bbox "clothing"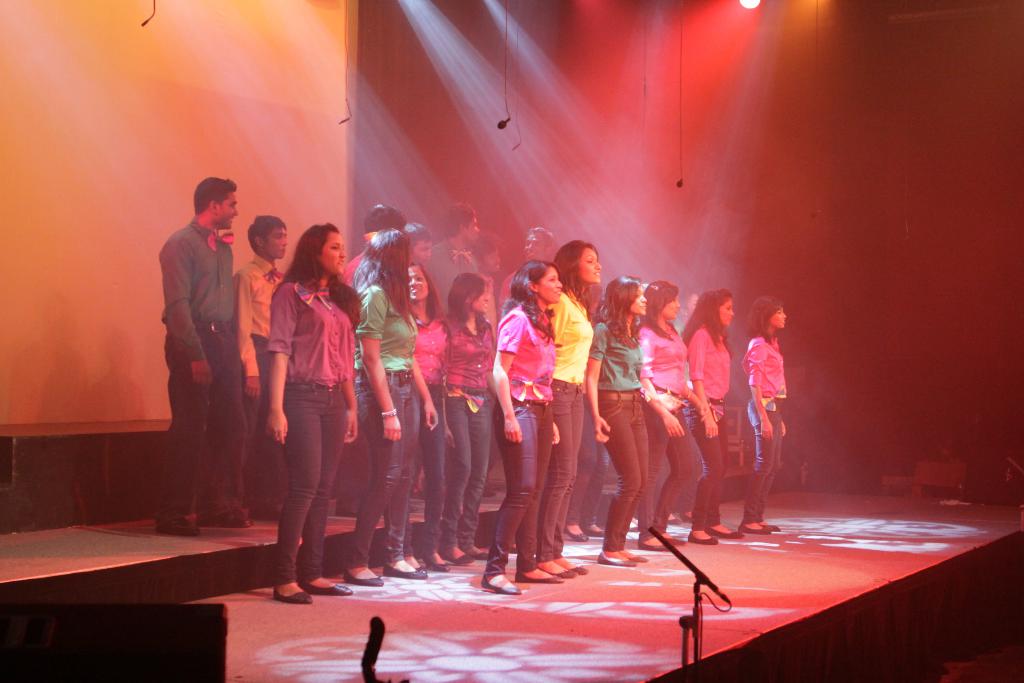
[x1=483, y1=306, x2=554, y2=573]
